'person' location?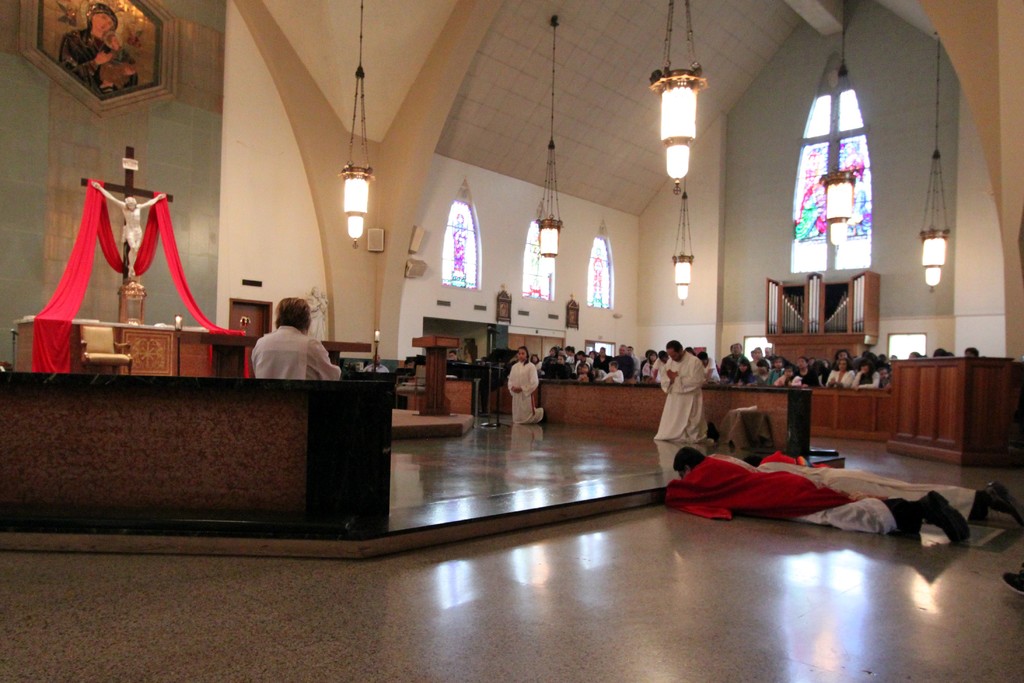
<region>768, 356, 785, 386</region>
